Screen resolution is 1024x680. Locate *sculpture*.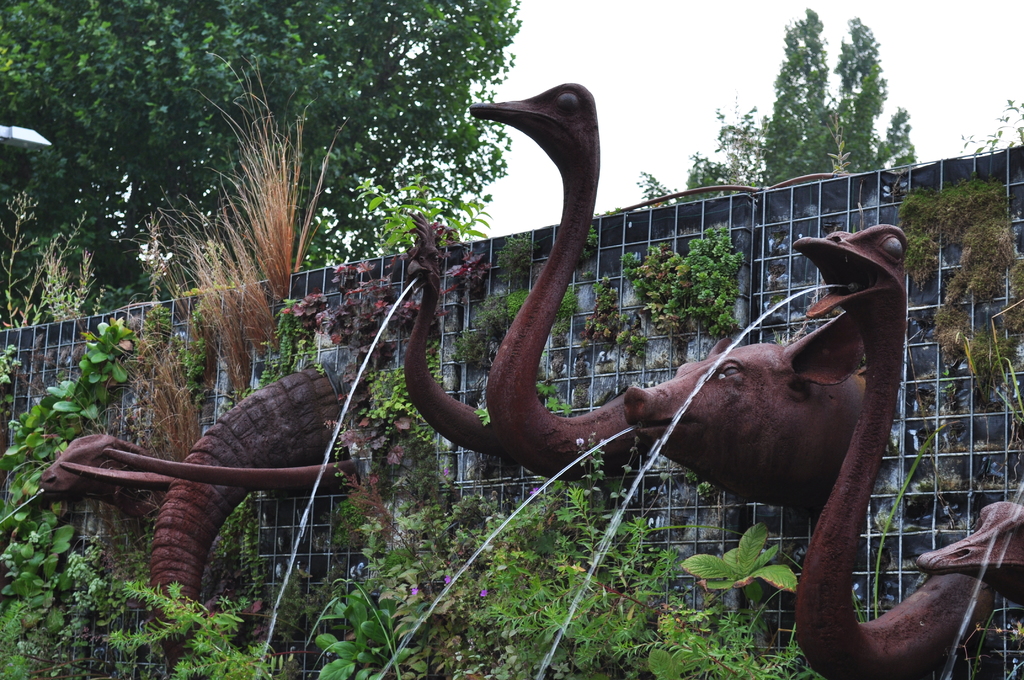
locate(58, 365, 355, 679).
